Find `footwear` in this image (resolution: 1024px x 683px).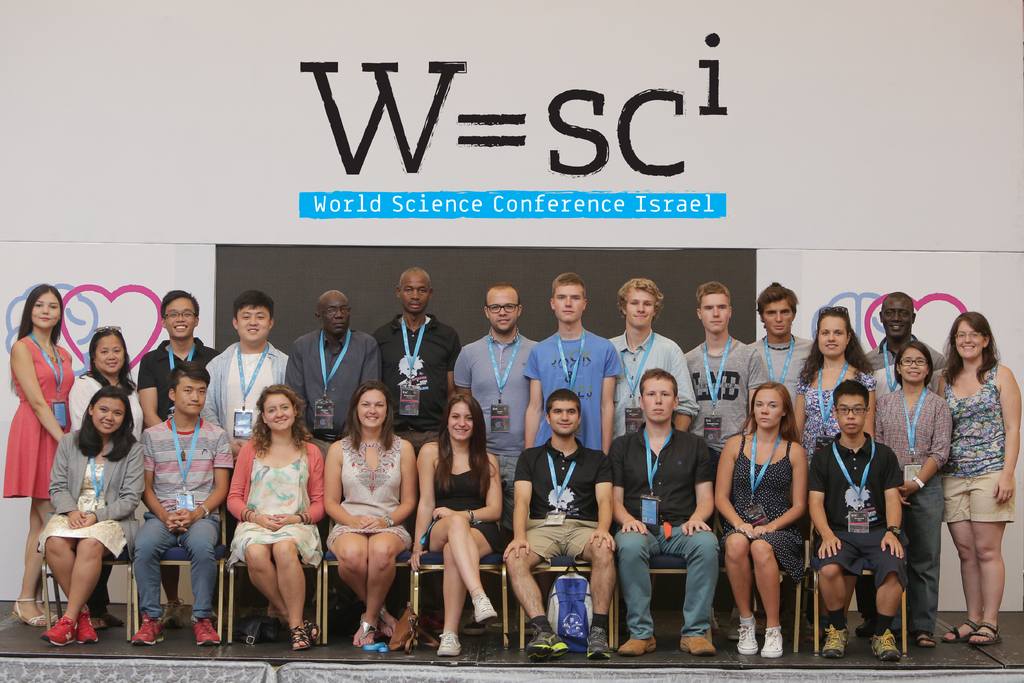
917:630:936:650.
